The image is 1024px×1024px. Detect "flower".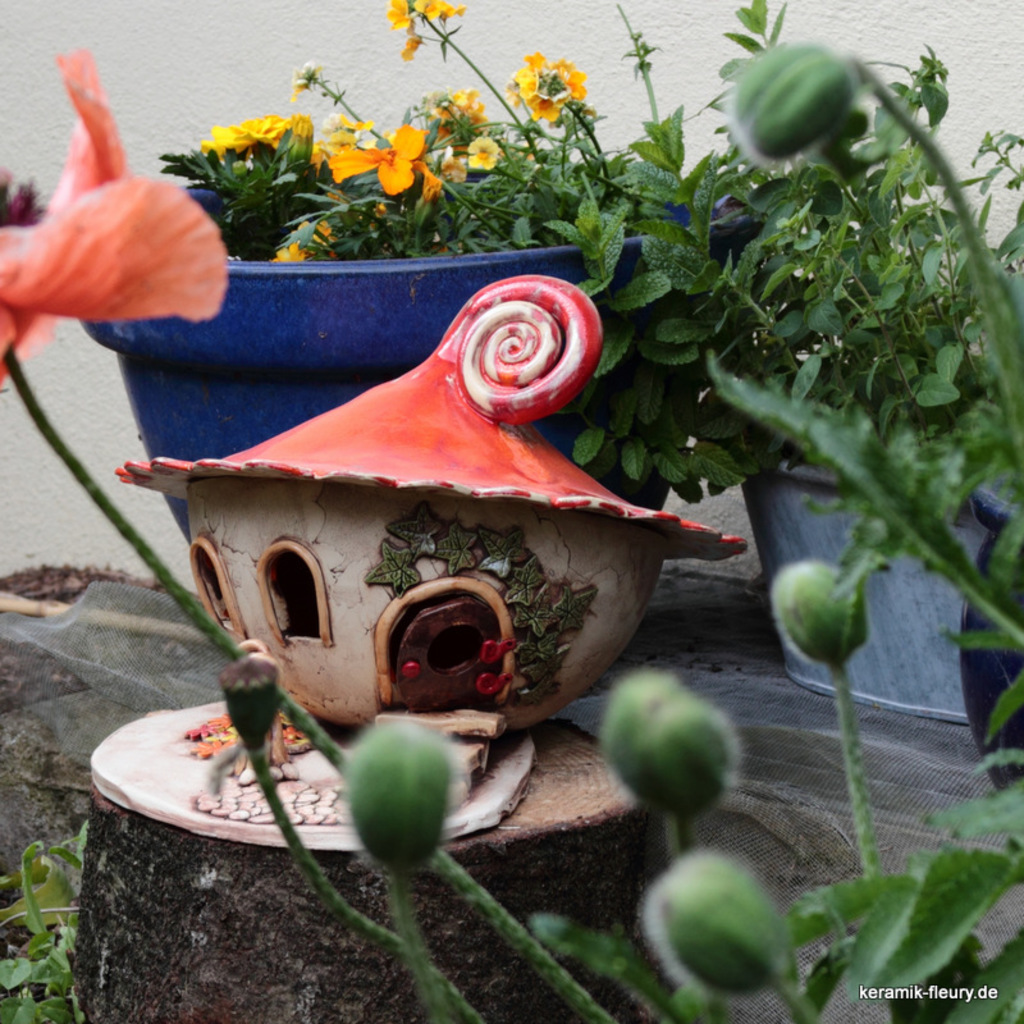
Detection: detection(771, 559, 873, 671).
